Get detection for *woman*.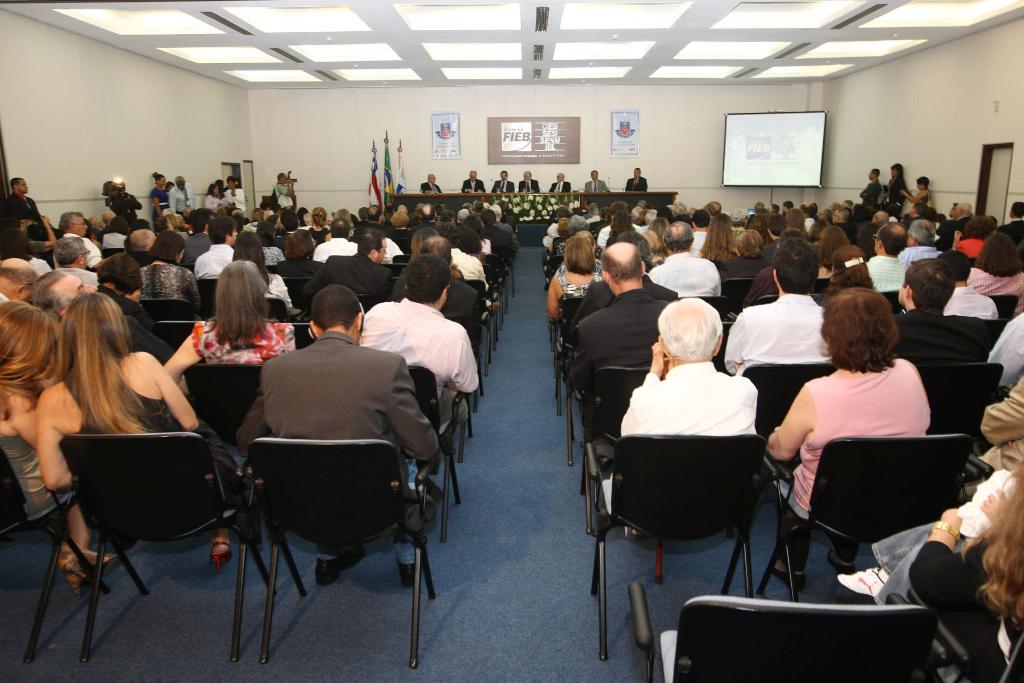
Detection: 35,286,240,577.
